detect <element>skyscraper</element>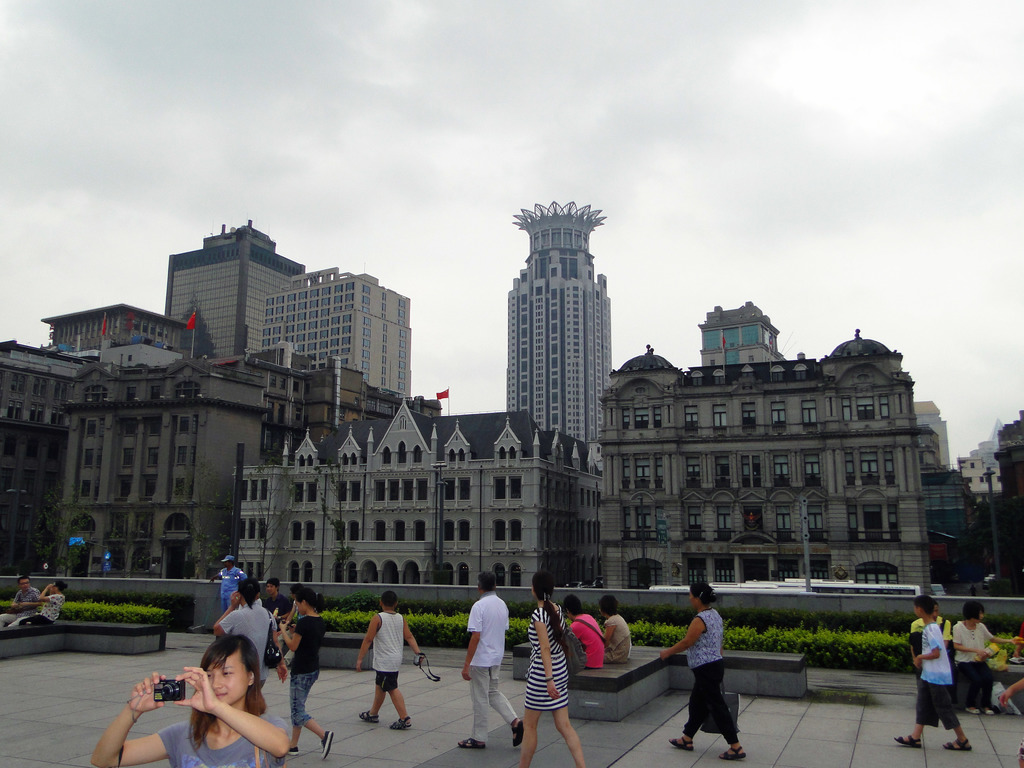
504 194 609 460
